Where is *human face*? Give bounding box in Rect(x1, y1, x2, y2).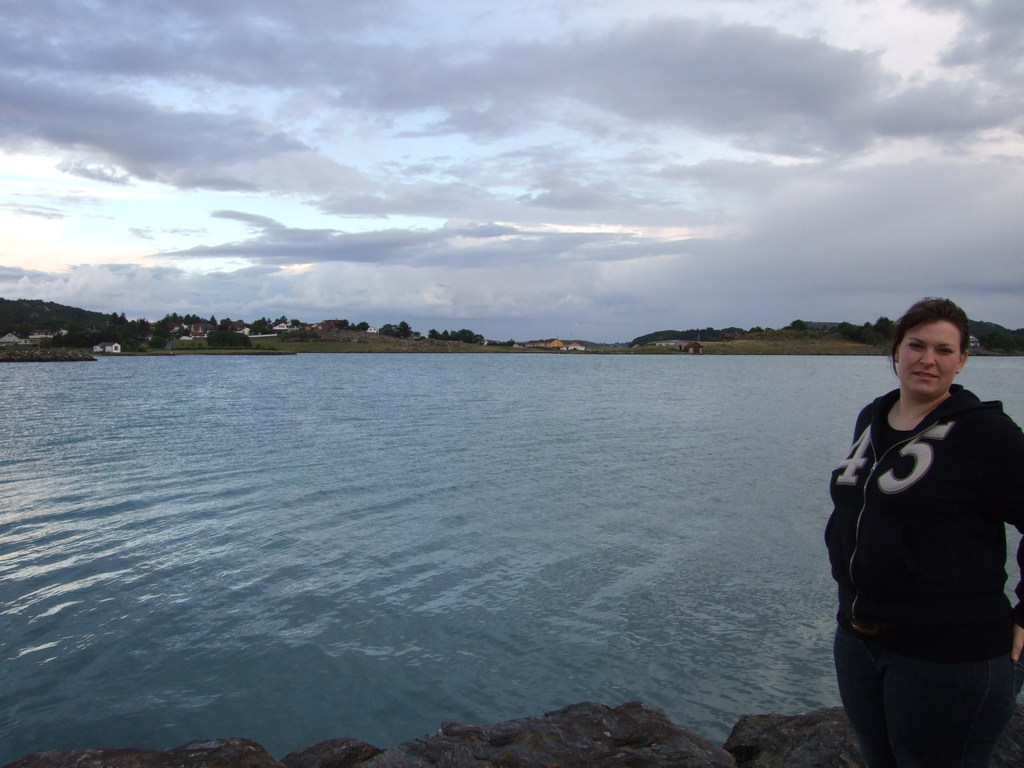
Rect(898, 319, 962, 396).
